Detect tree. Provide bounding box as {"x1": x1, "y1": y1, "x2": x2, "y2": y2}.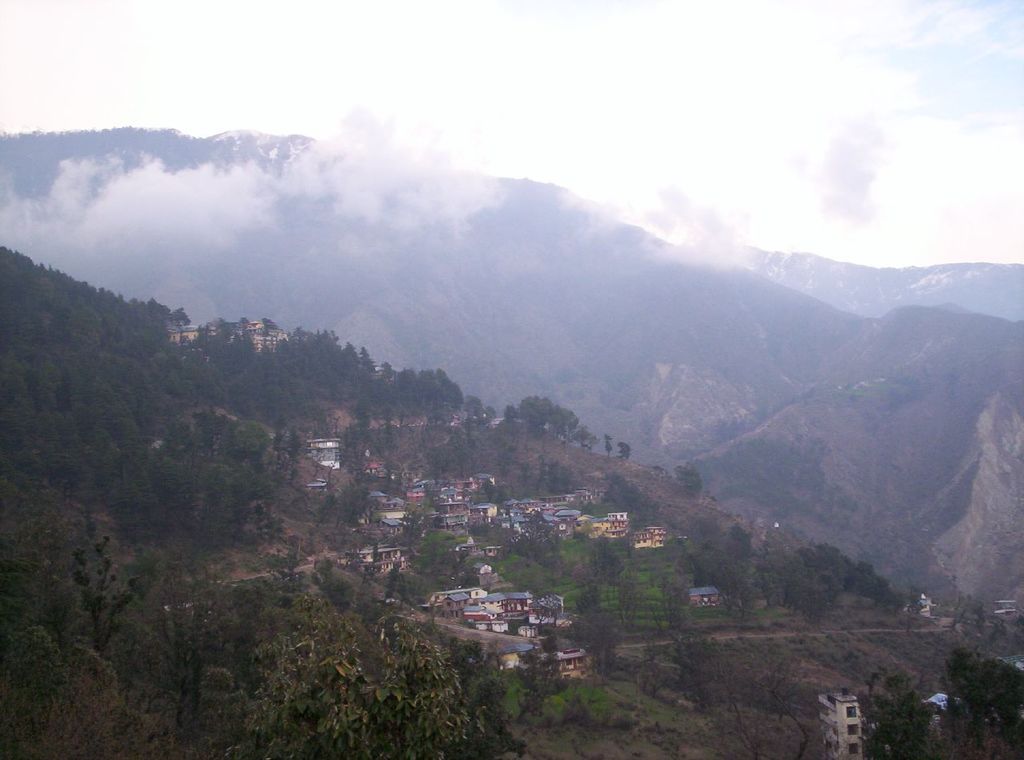
{"x1": 504, "y1": 508, "x2": 567, "y2": 570}.
